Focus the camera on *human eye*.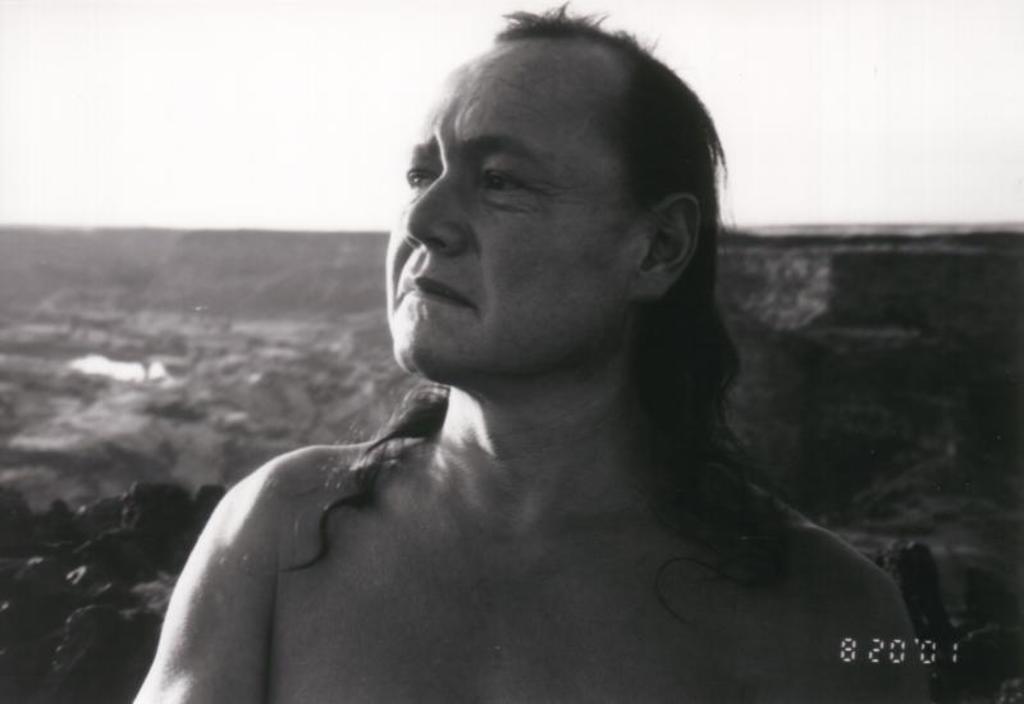
Focus region: <region>399, 163, 440, 196</region>.
